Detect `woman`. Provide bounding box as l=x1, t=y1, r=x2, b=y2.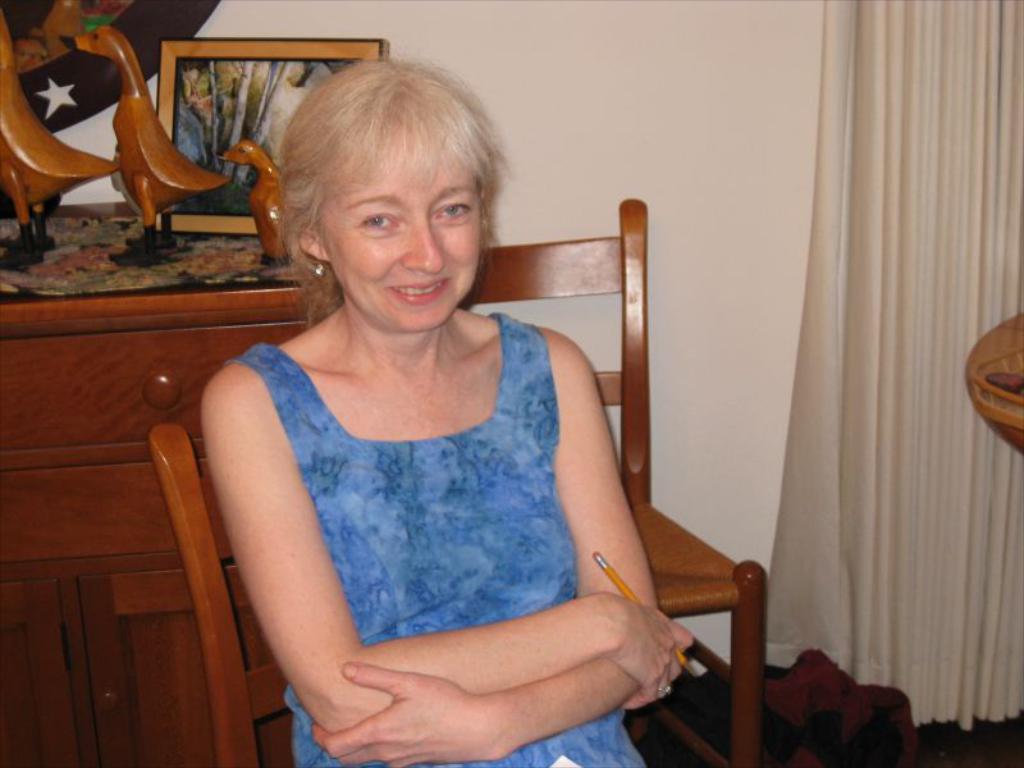
l=200, t=58, r=692, b=767.
